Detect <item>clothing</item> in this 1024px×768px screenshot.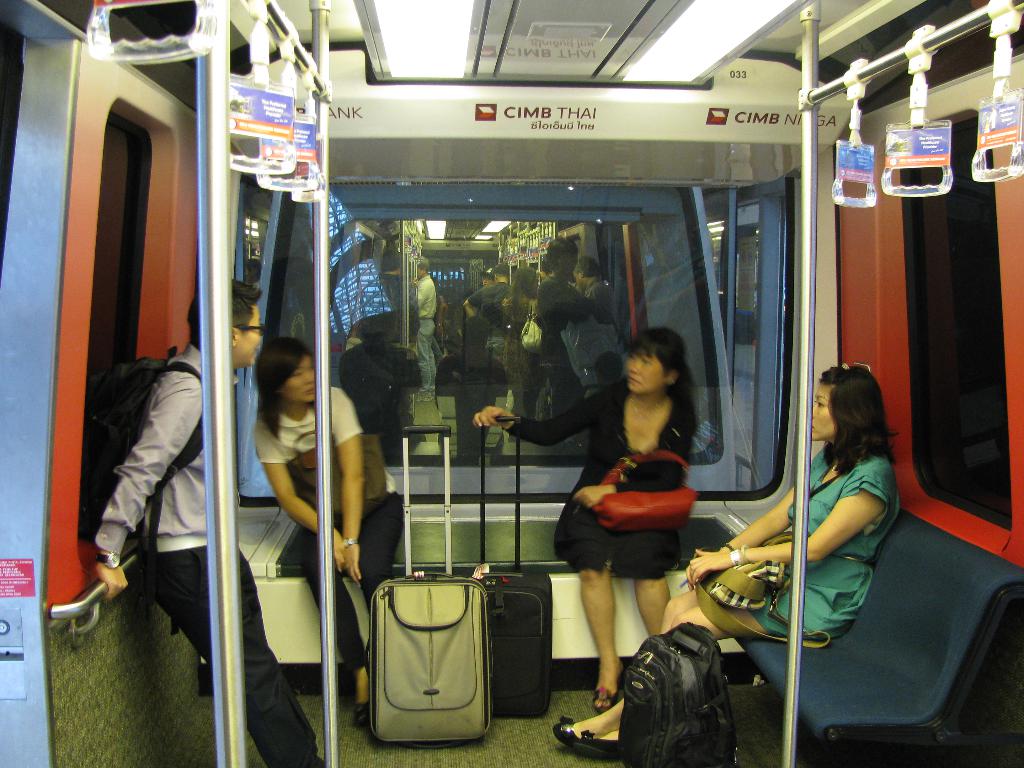
Detection: bbox(255, 382, 403, 664).
